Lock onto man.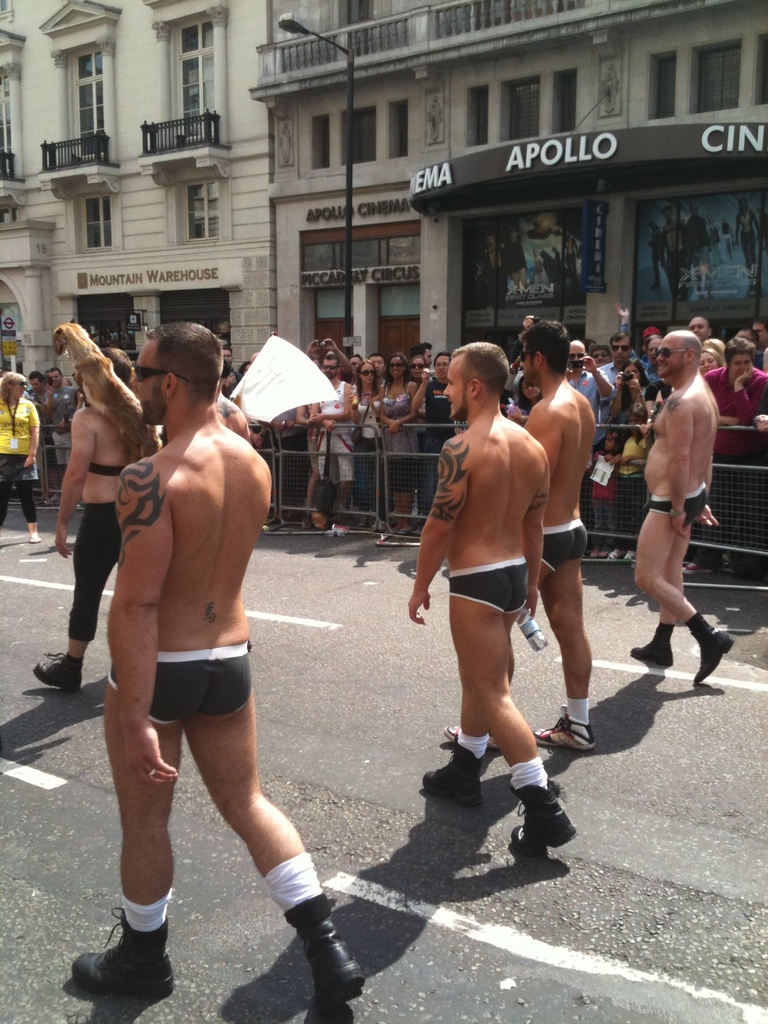
Locked: [687, 311, 715, 340].
